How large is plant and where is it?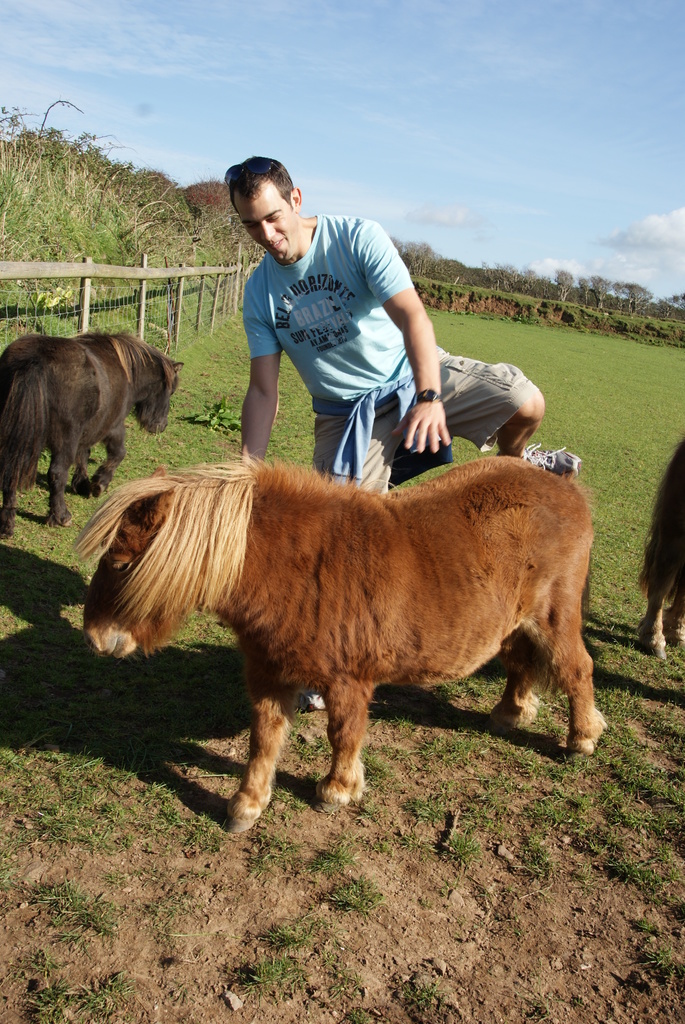
Bounding box: [left=0, top=493, right=109, bottom=629].
